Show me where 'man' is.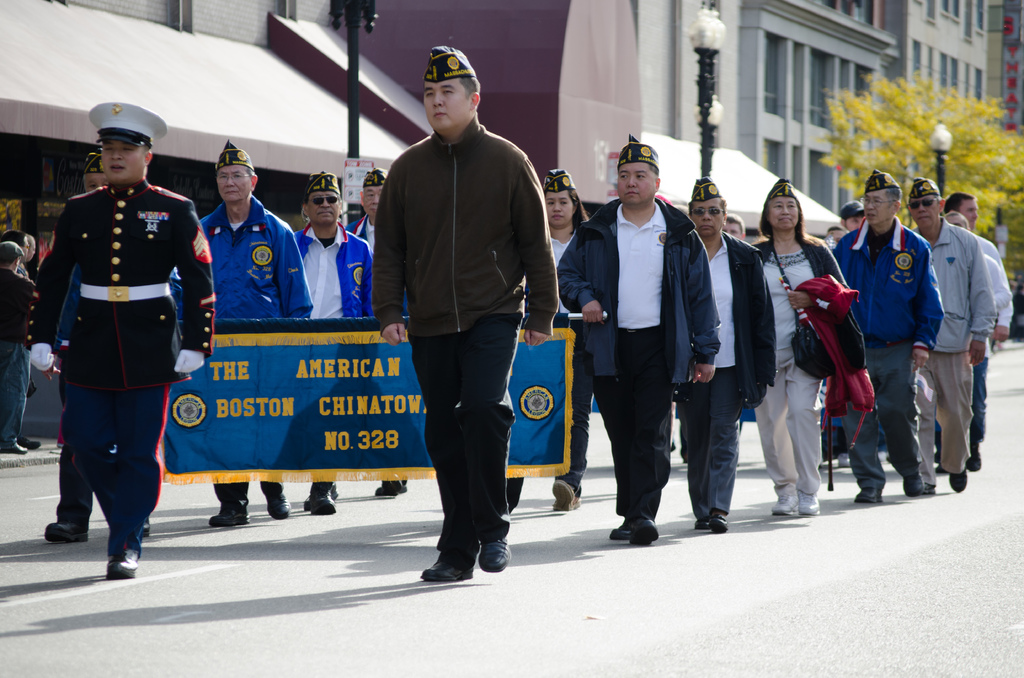
'man' is at rect(902, 169, 1003, 490).
